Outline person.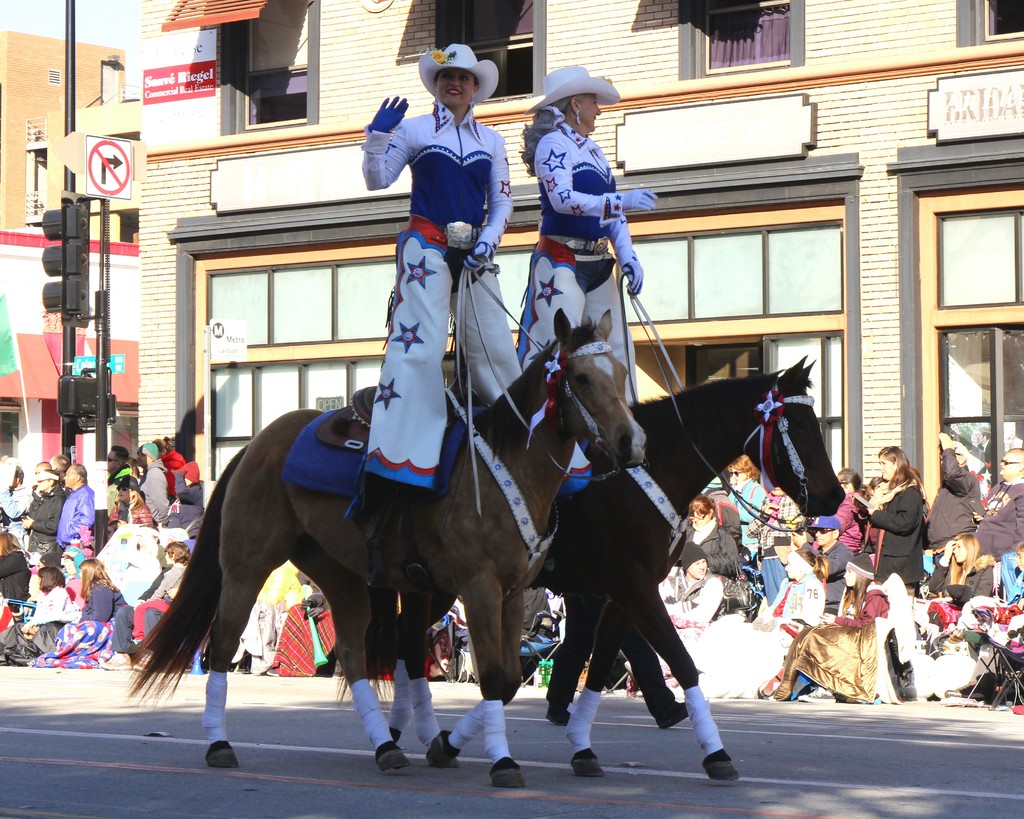
Outline: l=361, t=38, r=506, b=379.
